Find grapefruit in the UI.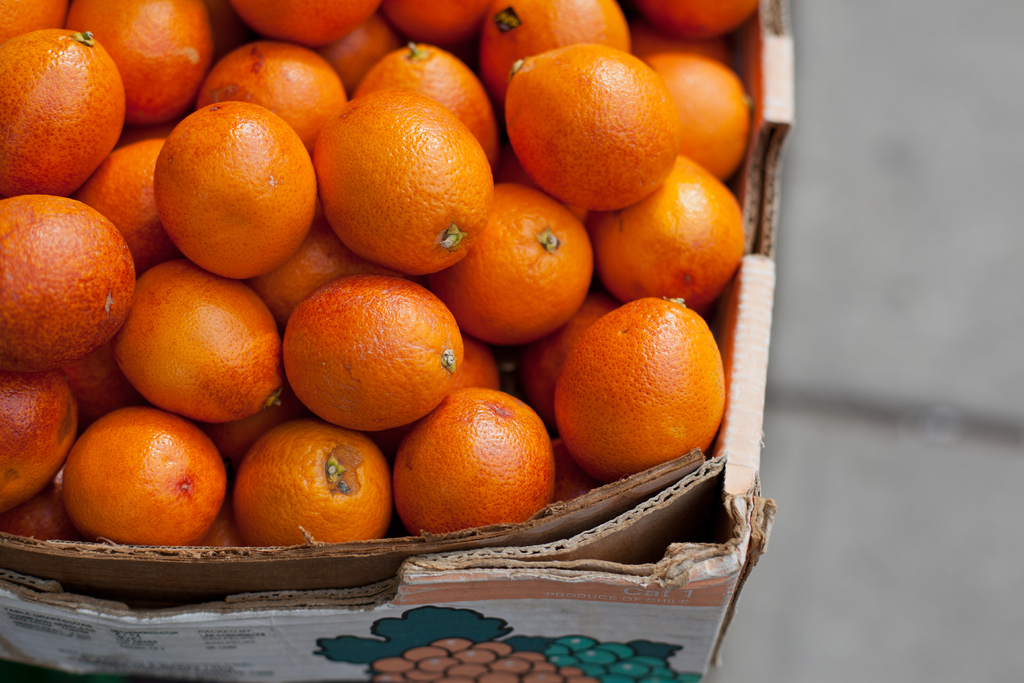
UI element at crop(150, 99, 314, 282).
